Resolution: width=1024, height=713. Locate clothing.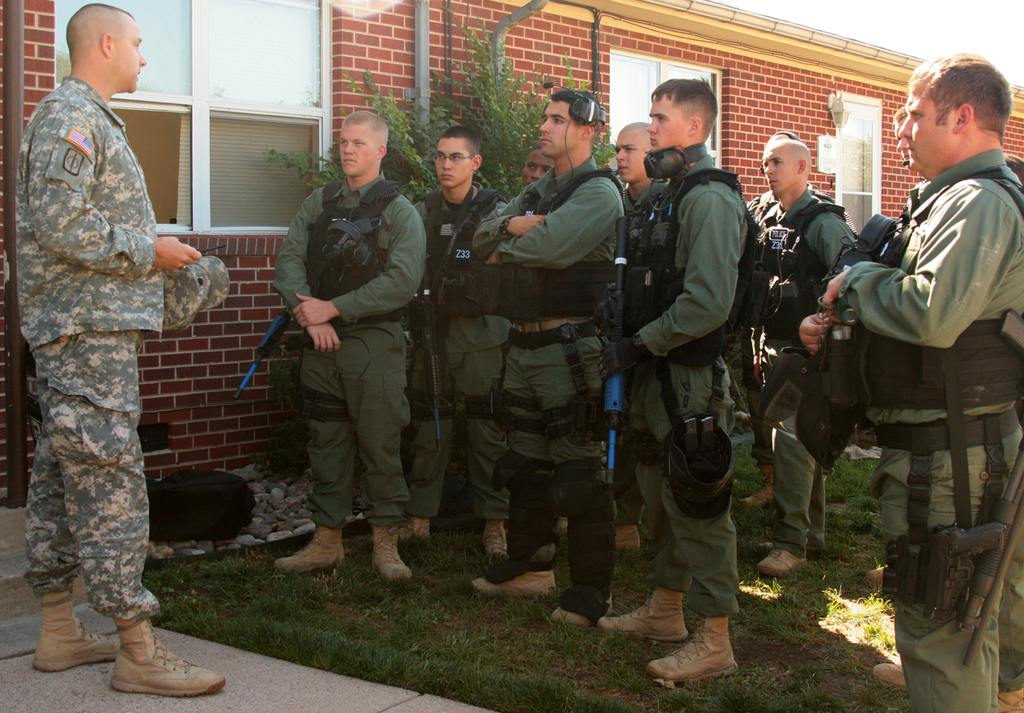
rect(618, 178, 666, 575).
